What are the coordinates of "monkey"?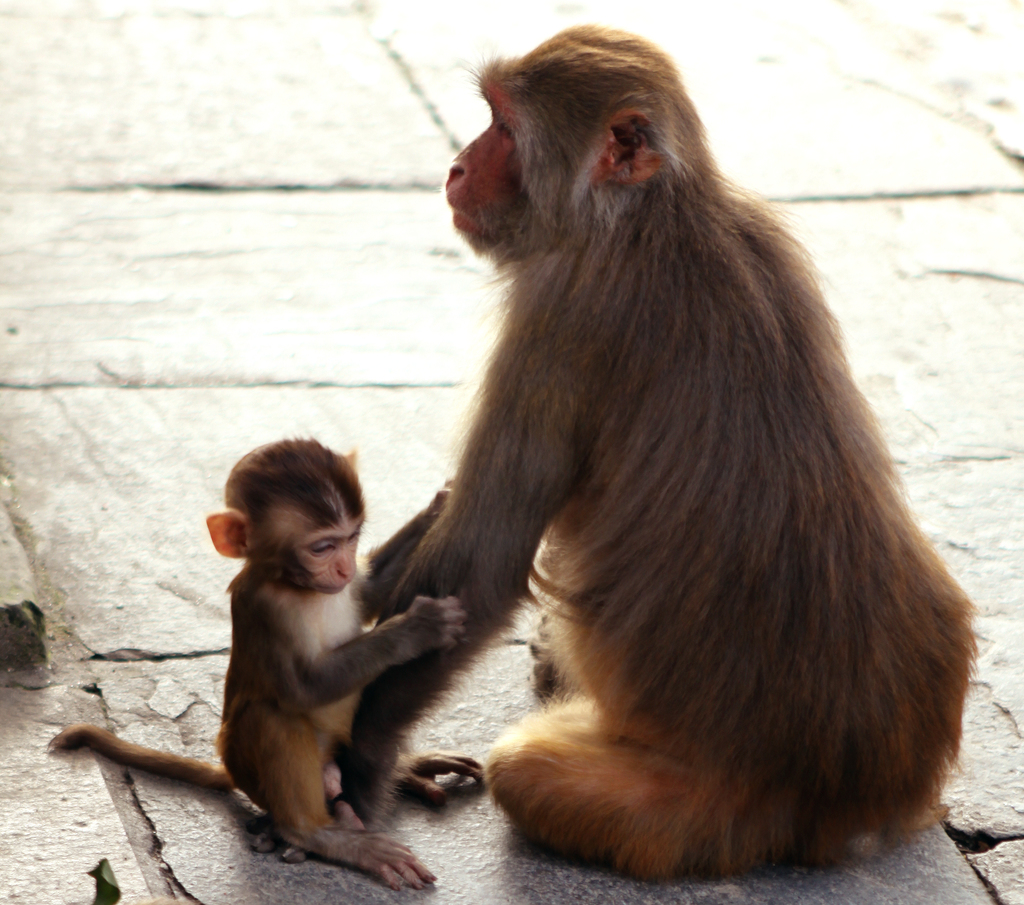
region(339, 23, 973, 885).
